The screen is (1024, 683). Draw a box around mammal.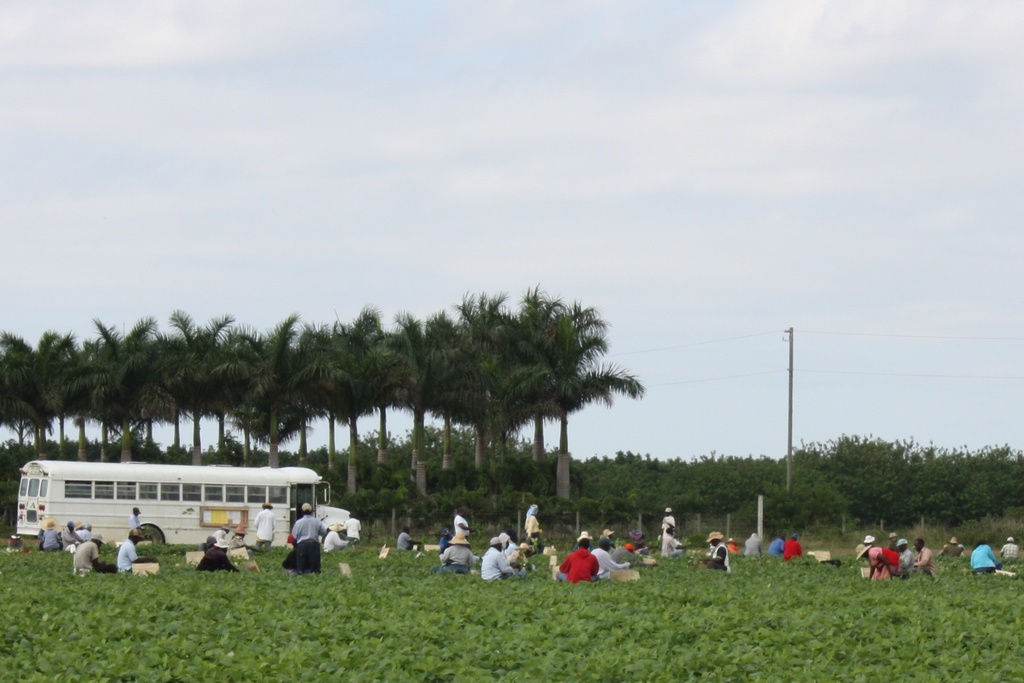
box=[396, 525, 420, 548].
